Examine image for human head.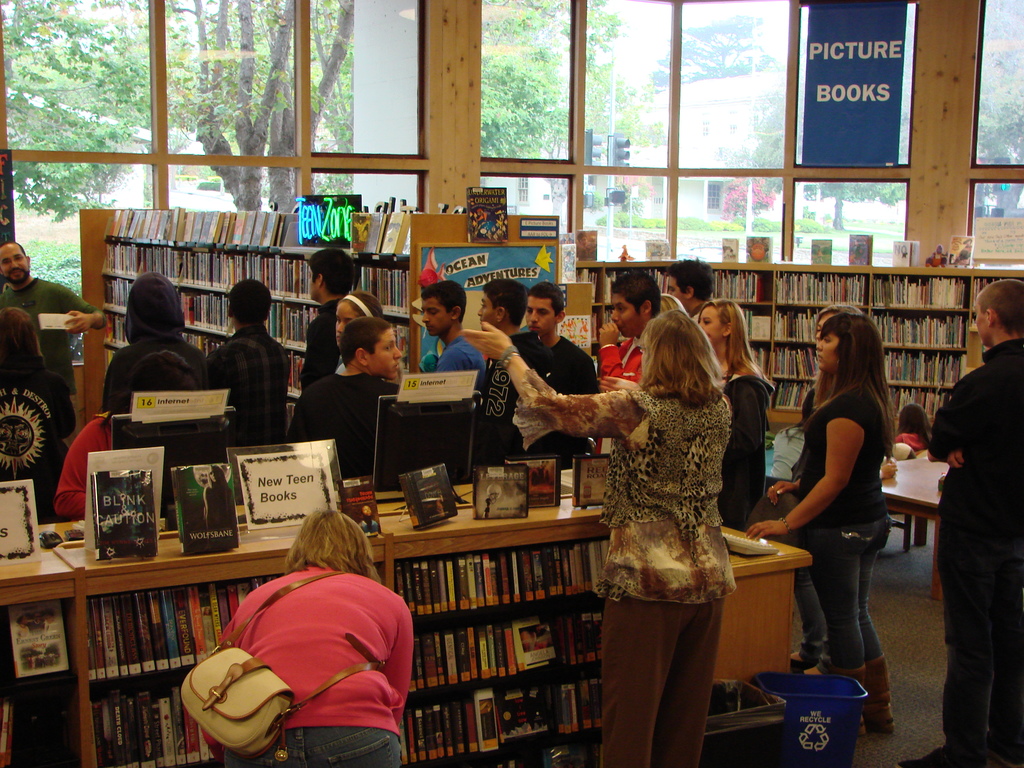
Examination result: rect(296, 511, 368, 566).
